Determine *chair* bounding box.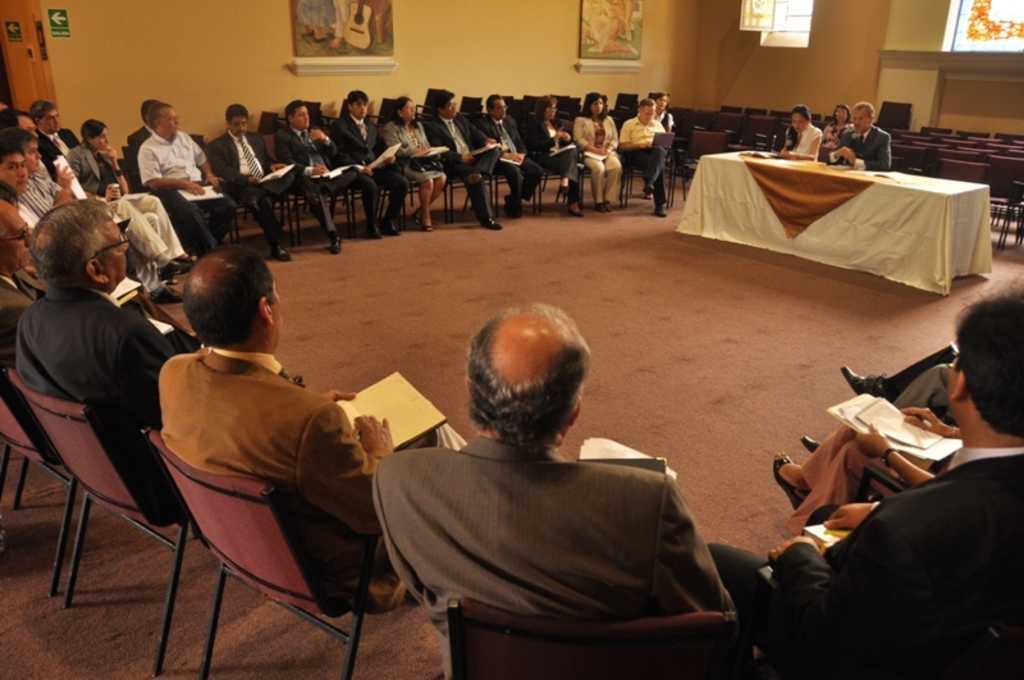
Determined: box(481, 127, 547, 222).
